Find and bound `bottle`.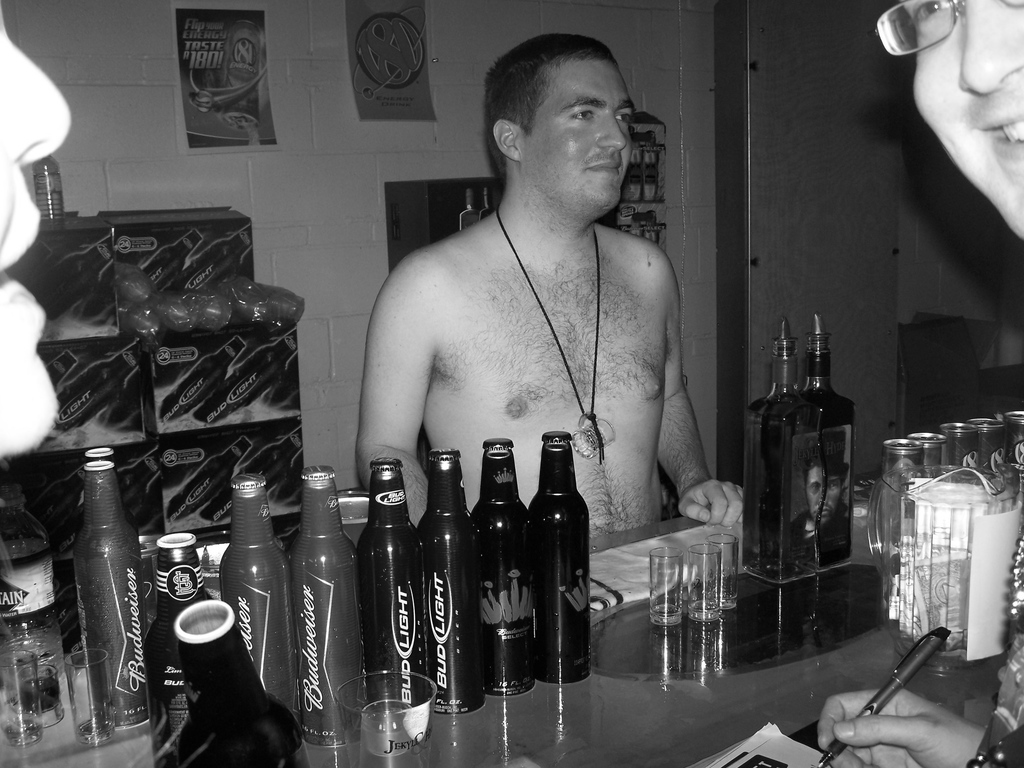
Bound: {"left": 115, "top": 450, "right": 157, "bottom": 518}.
